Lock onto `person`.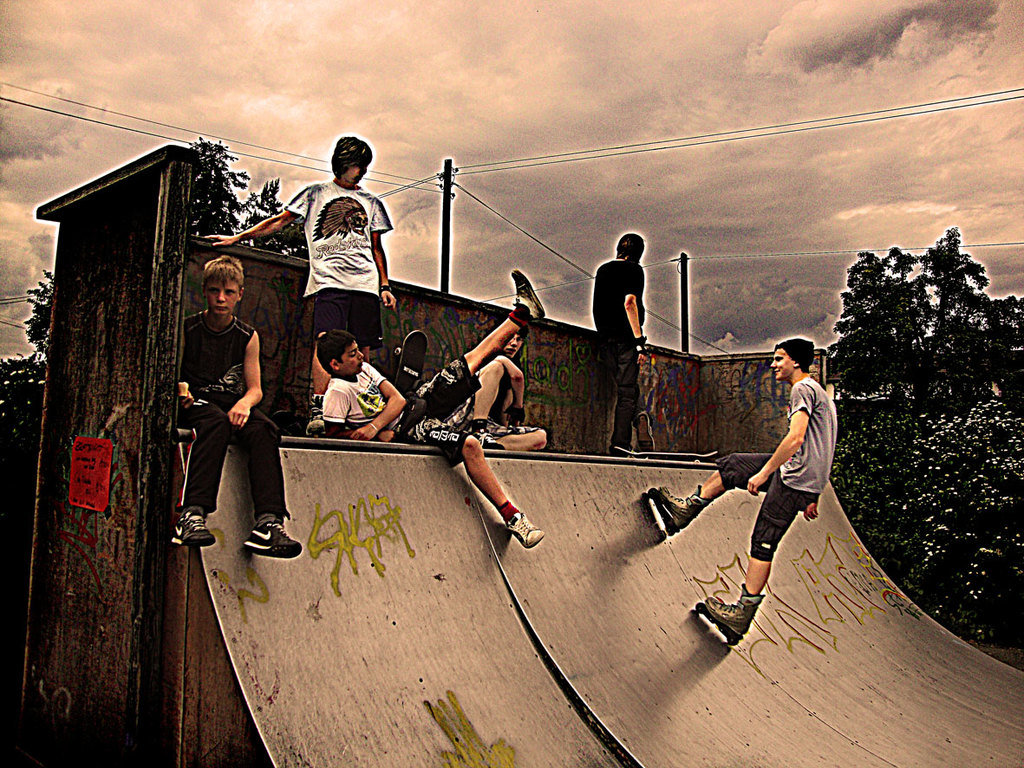
Locked: 382, 310, 551, 451.
